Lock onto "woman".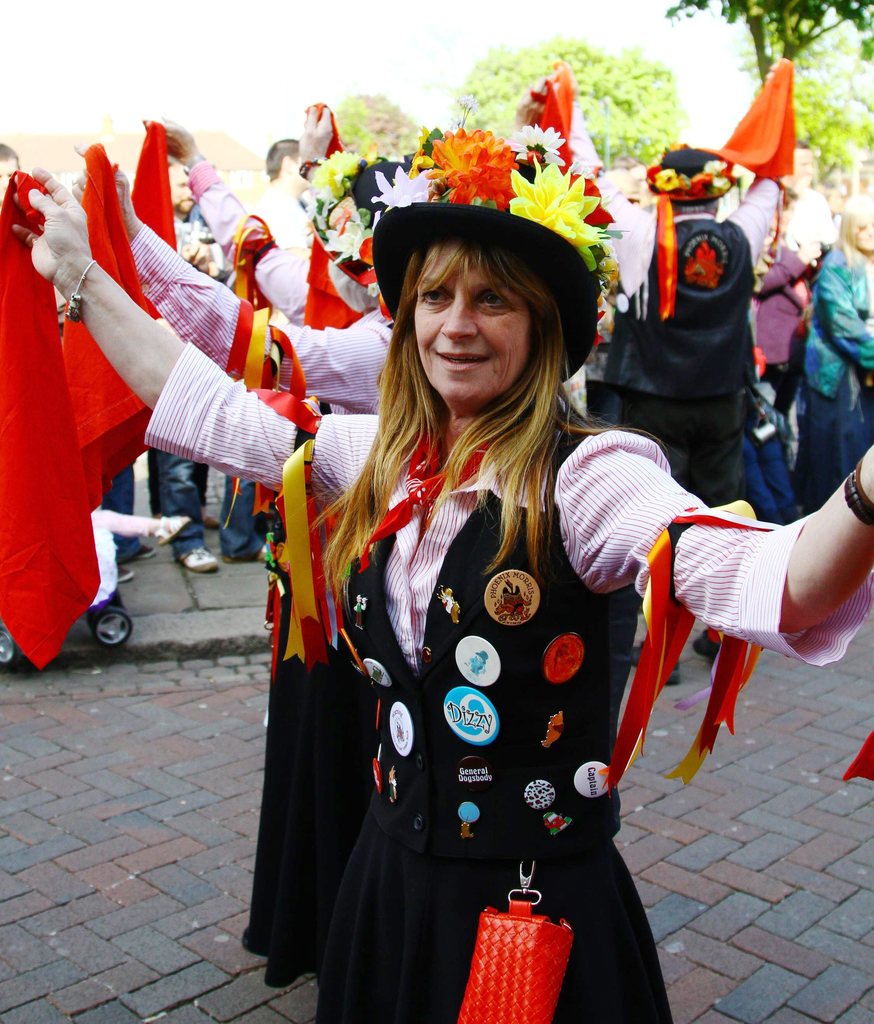
Locked: l=6, t=166, r=873, b=1021.
